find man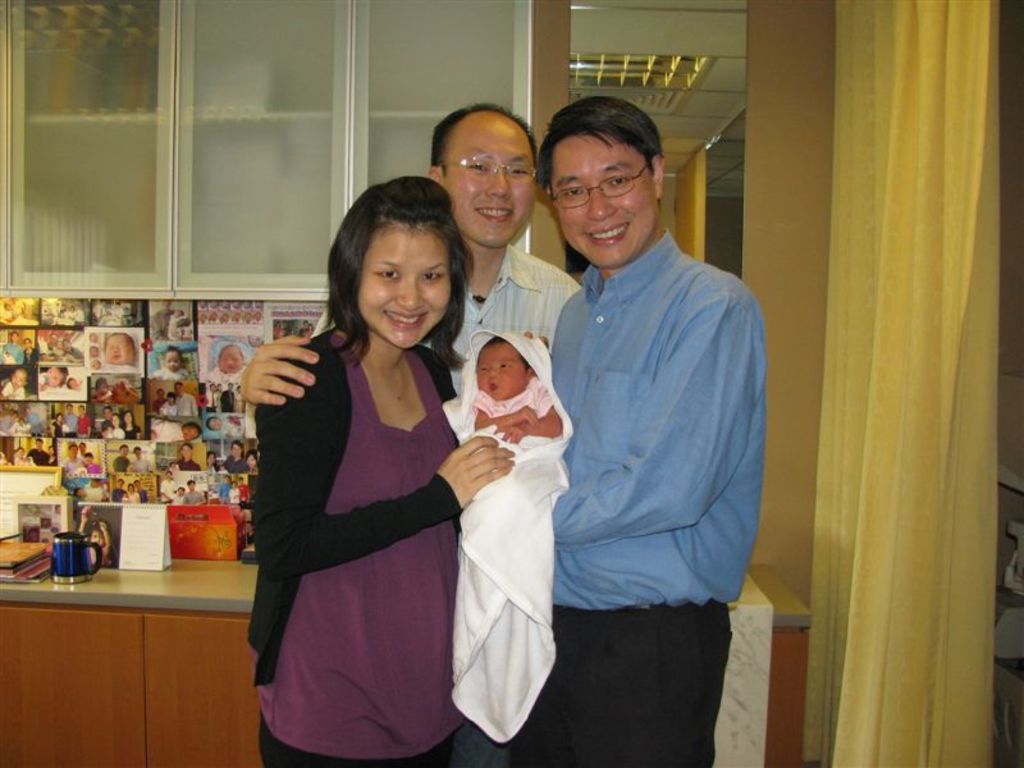
detection(23, 406, 47, 431)
